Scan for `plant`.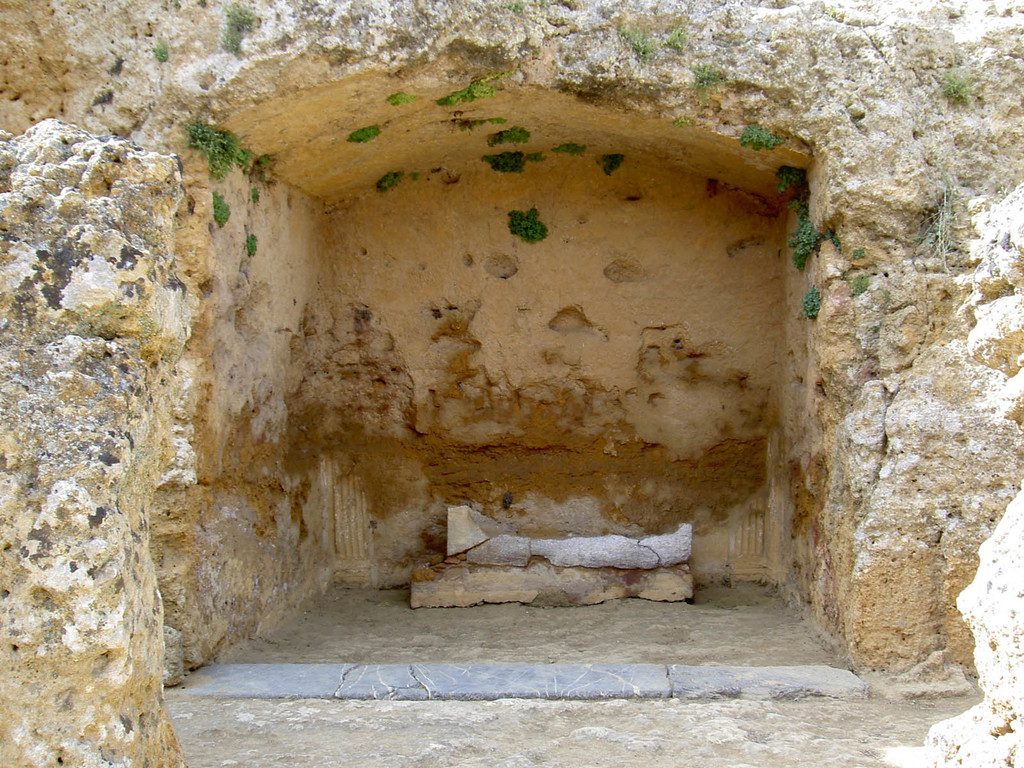
Scan result: 799/284/828/322.
